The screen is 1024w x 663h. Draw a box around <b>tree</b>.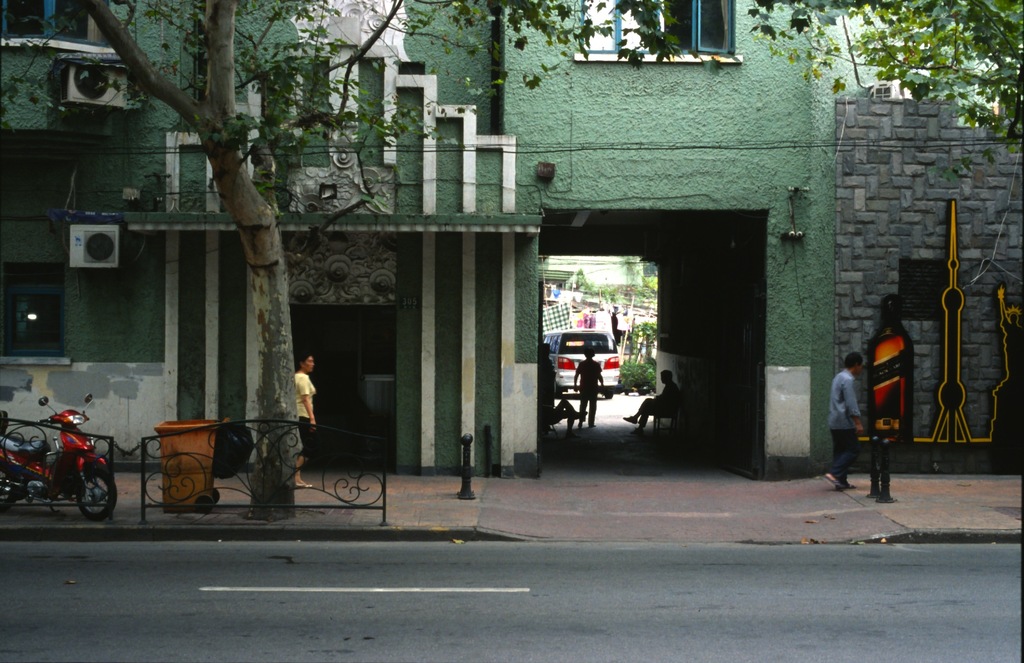
732,0,1023,191.
